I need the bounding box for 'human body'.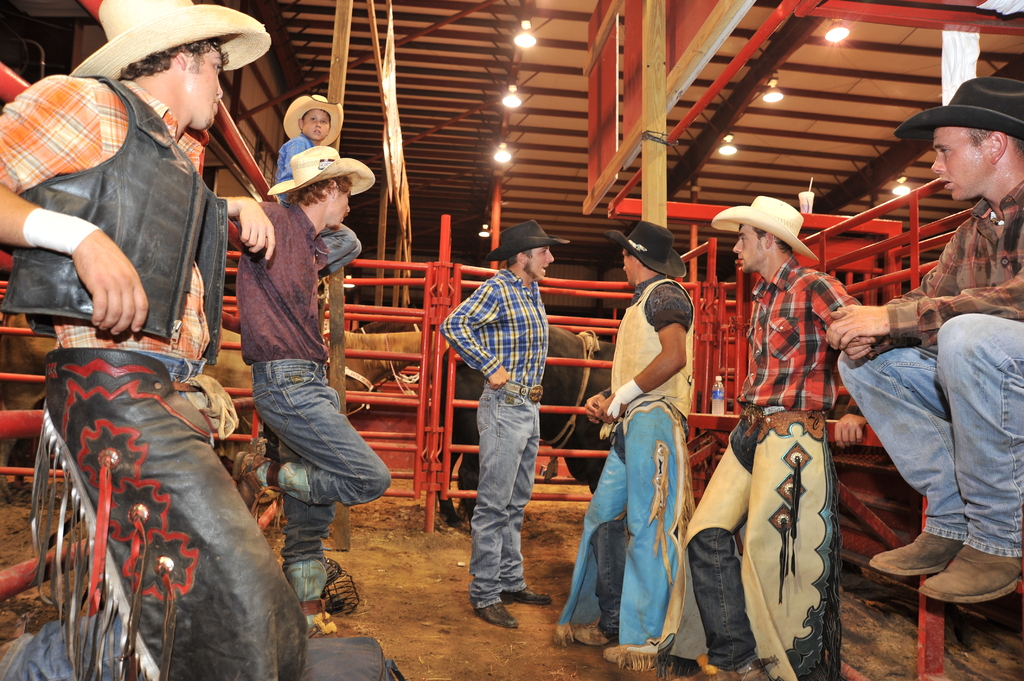
Here it is: pyautogui.locateOnScreen(218, 148, 391, 638).
